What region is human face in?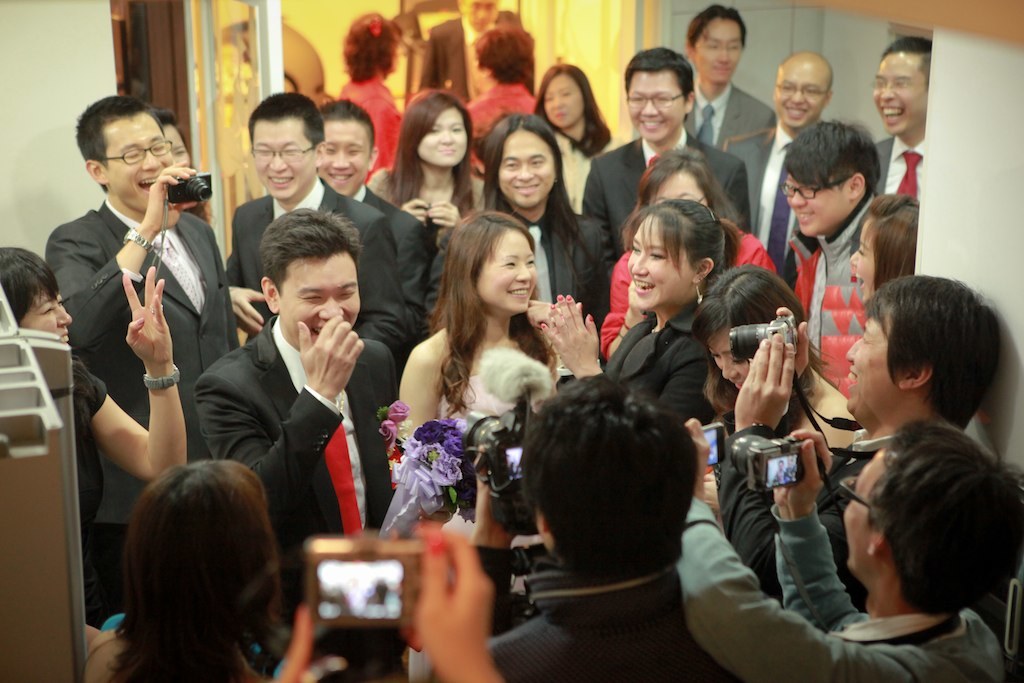
320:123:370:195.
